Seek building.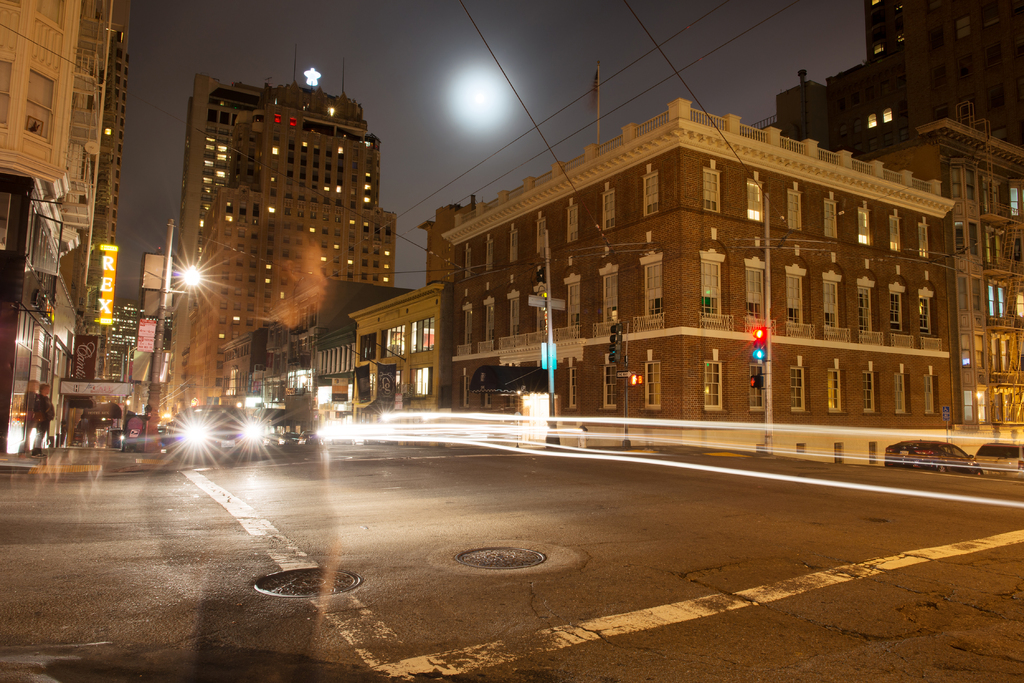
Rect(172, 73, 396, 409).
